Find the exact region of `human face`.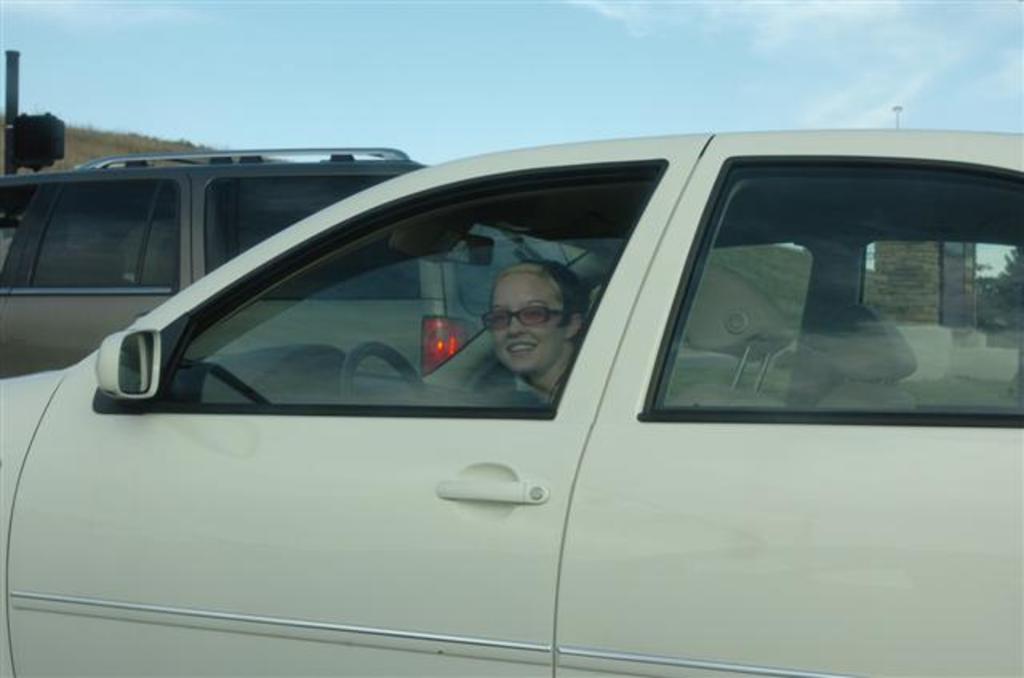
Exact region: Rect(493, 277, 565, 377).
